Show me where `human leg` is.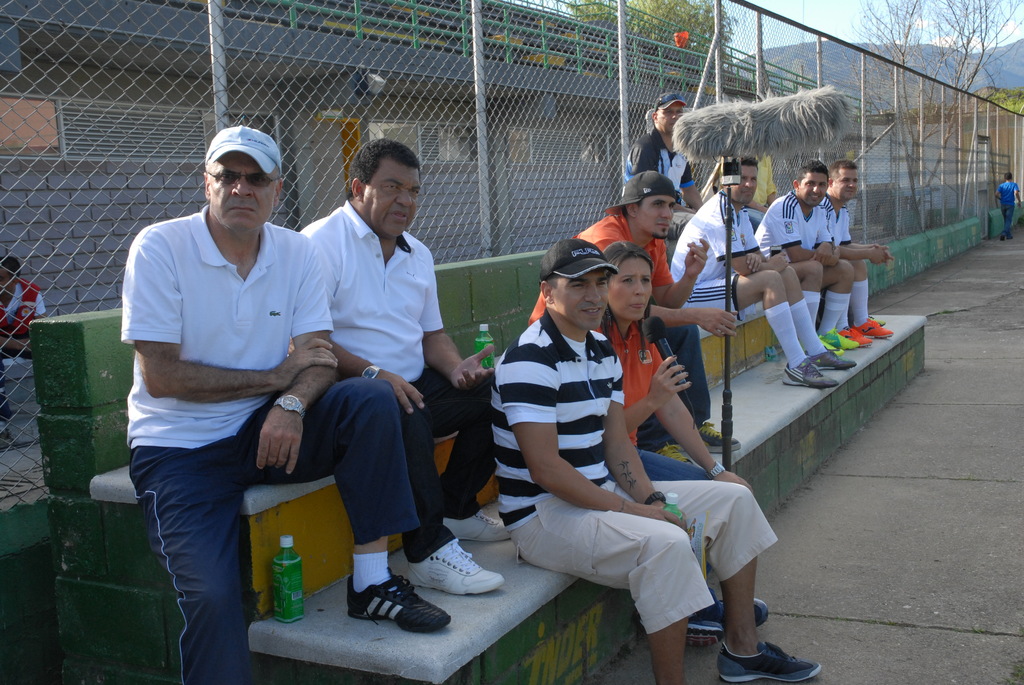
`human leg` is at <region>841, 255, 891, 335</region>.
